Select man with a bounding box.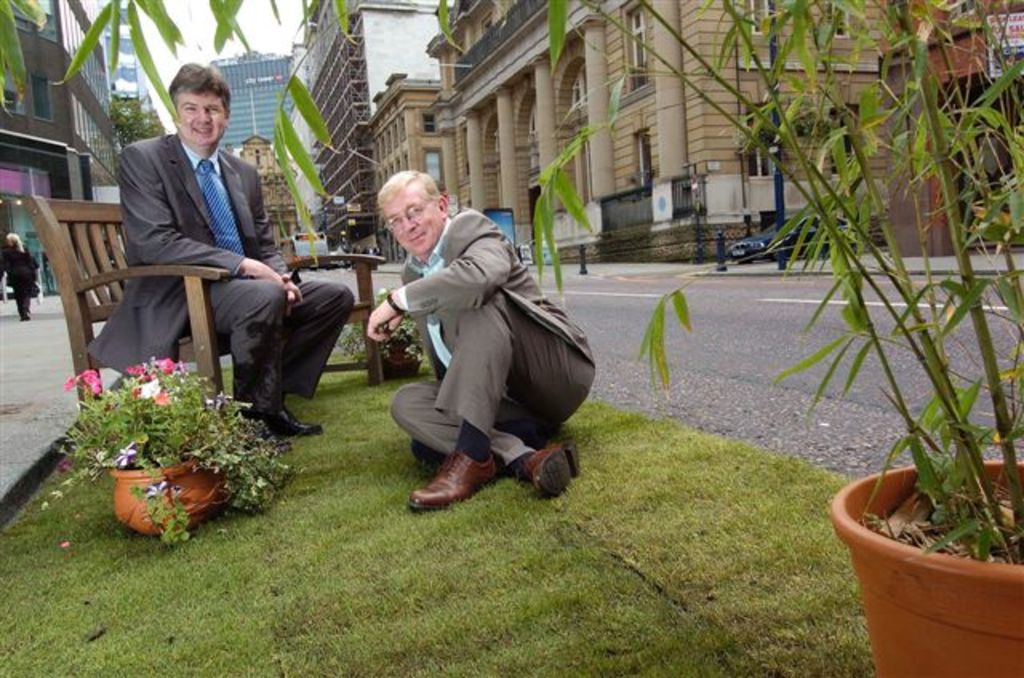
box=[94, 77, 318, 430].
